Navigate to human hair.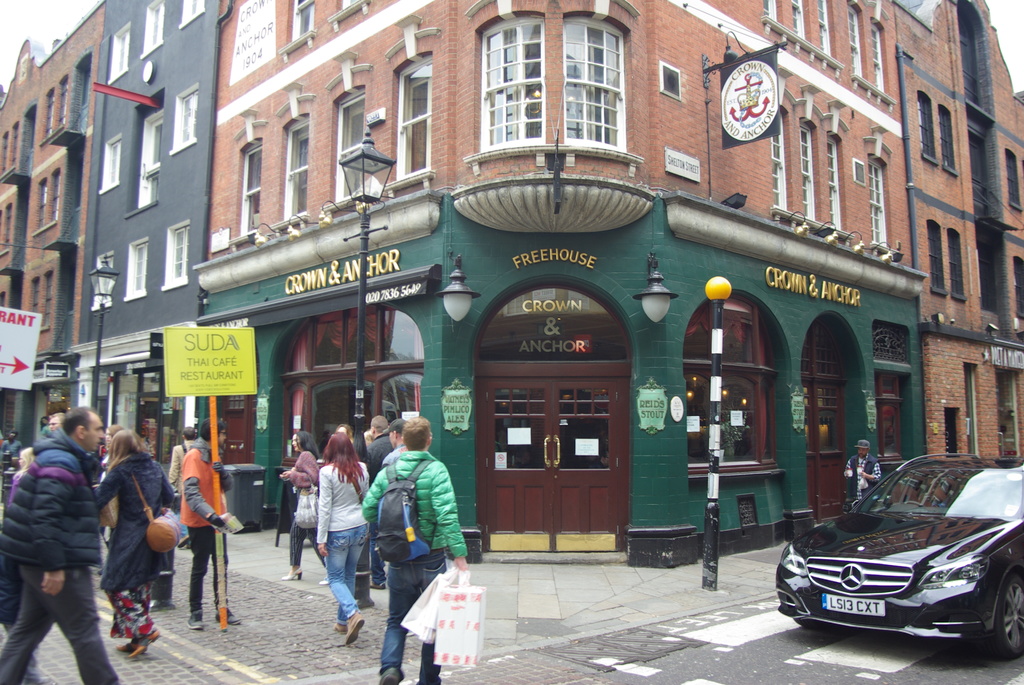
Navigation target: pyautogui.locateOnScreen(19, 448, 31, 480).
